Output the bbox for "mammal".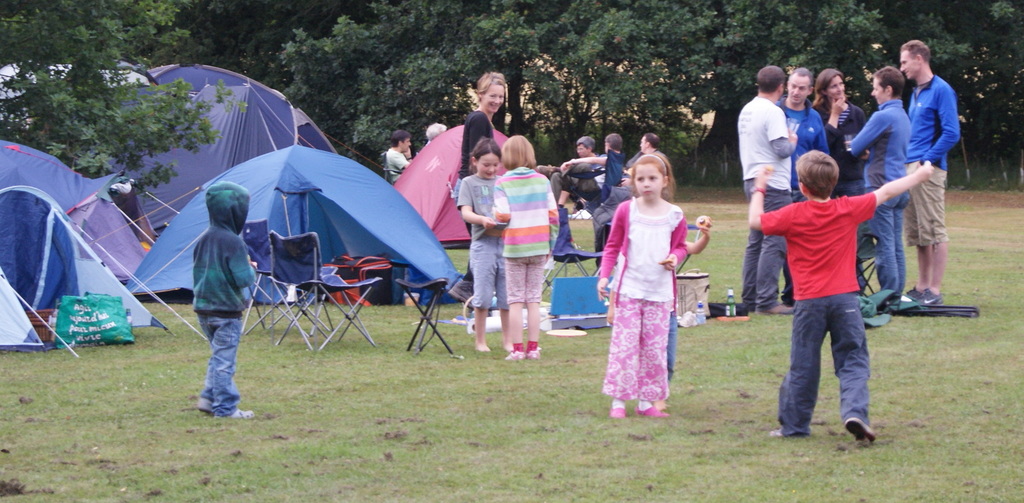
detection(876, 52, 967, 331).
